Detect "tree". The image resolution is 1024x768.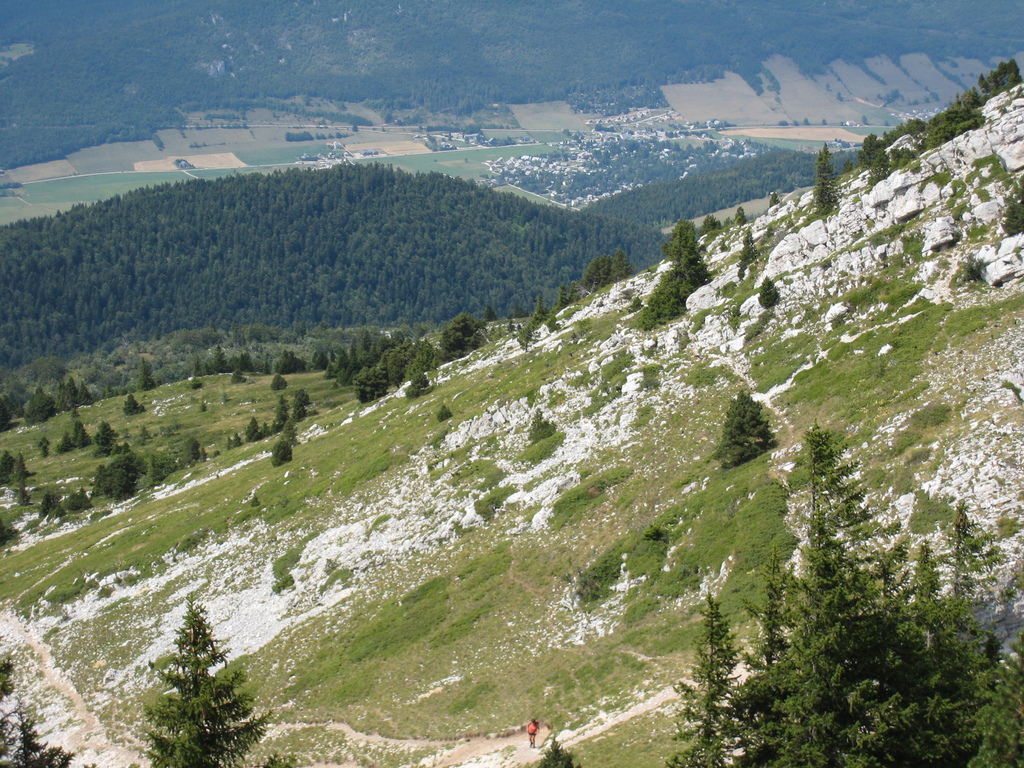
rect(70, 420, 92, 448).
